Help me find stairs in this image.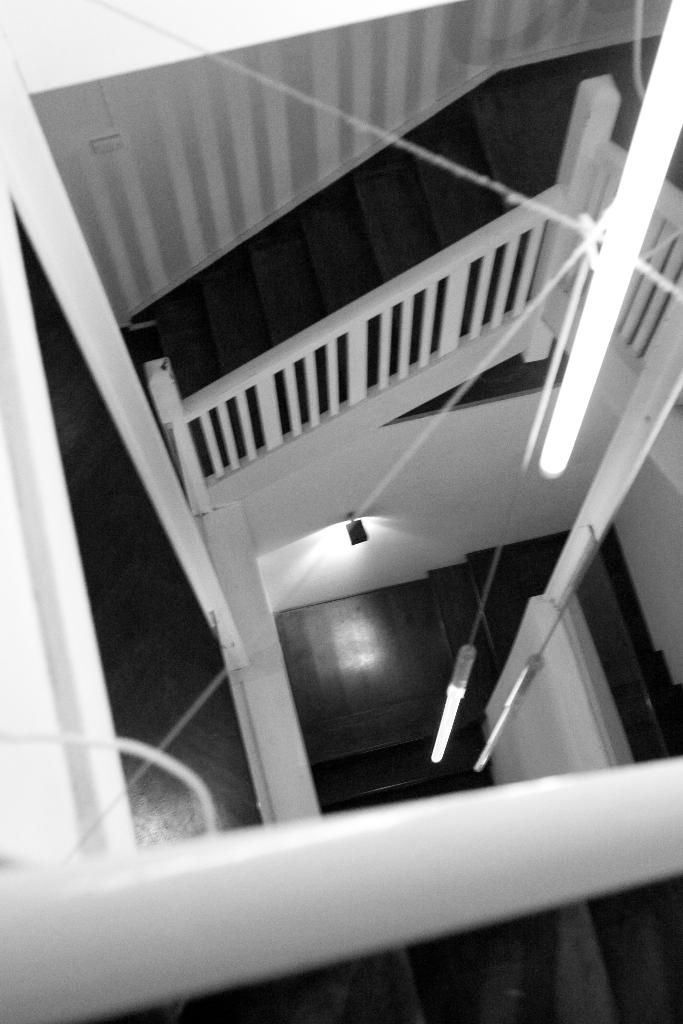
Found it: left=130, top=35, right=638, bottom=479.
